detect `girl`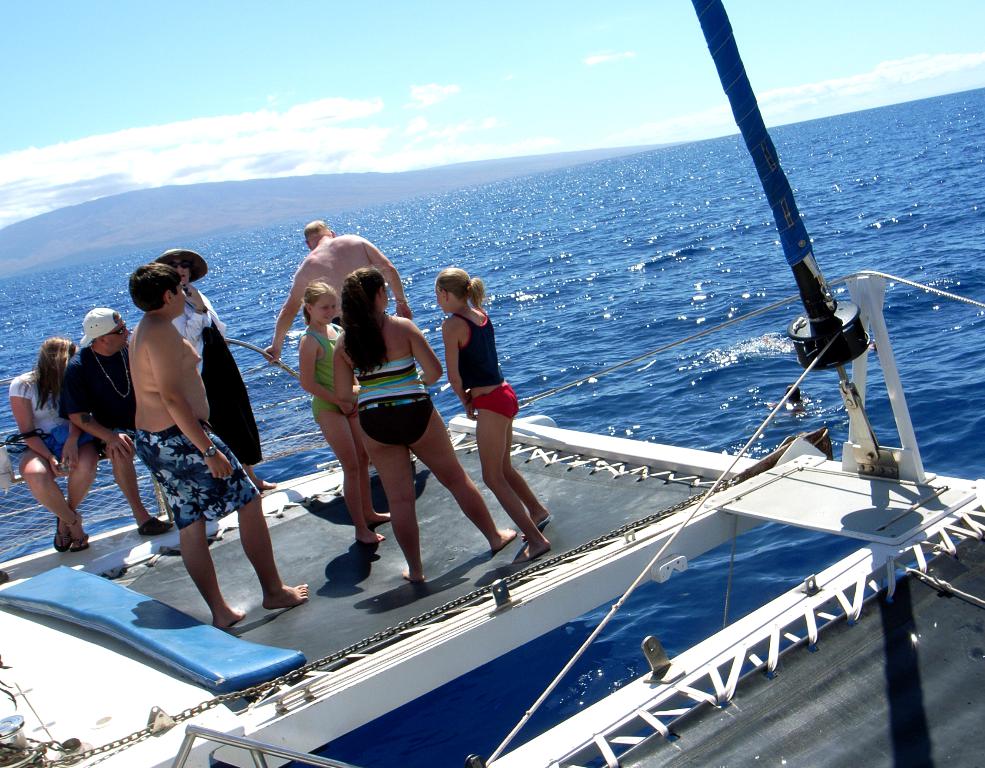
[x1=292, y1=287, x2=390, y2=547]
